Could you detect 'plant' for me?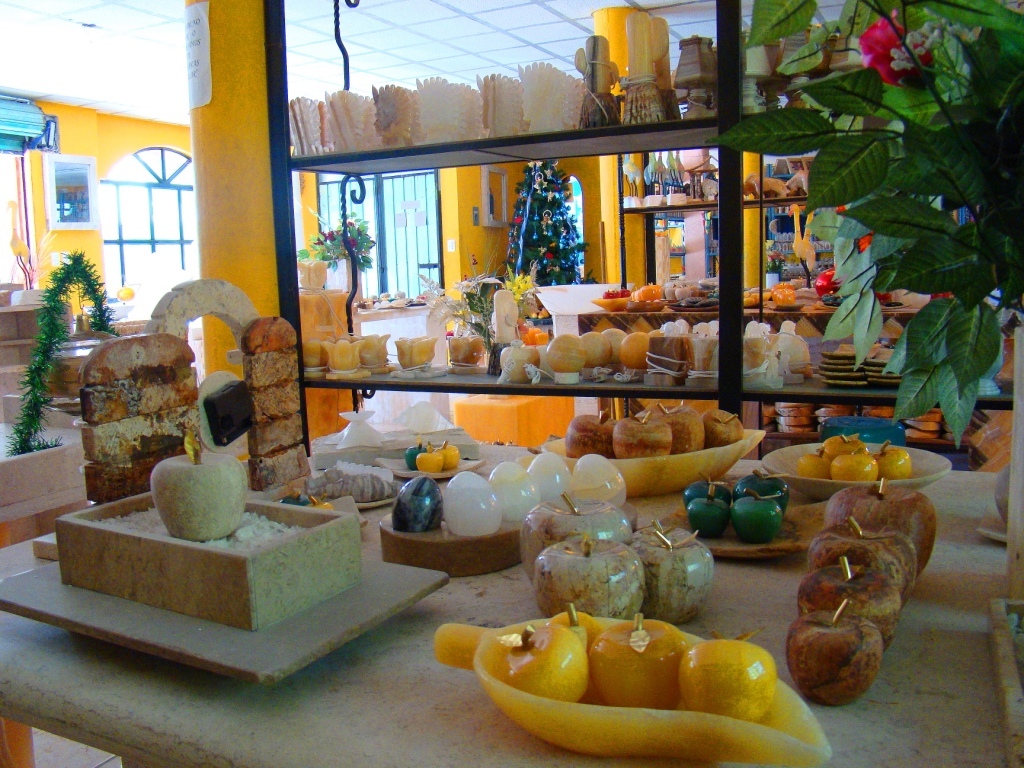
Detection result: select_region(750, 235, 792, 289).
